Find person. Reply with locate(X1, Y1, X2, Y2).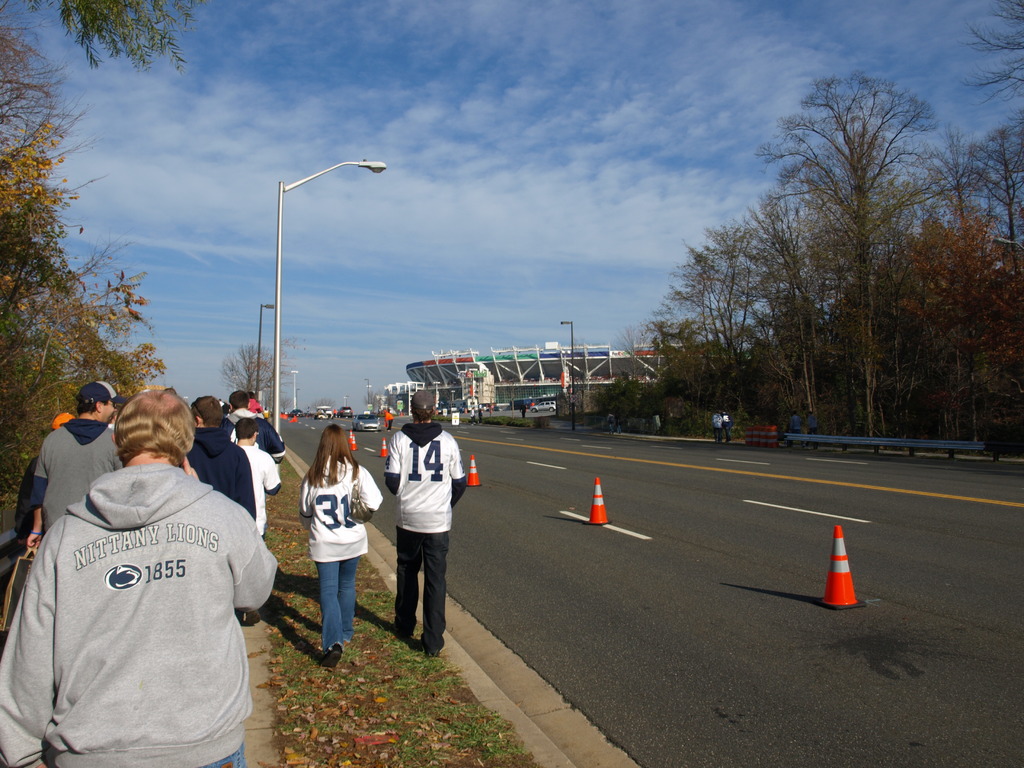
locate(189, 383, 252, 517).
